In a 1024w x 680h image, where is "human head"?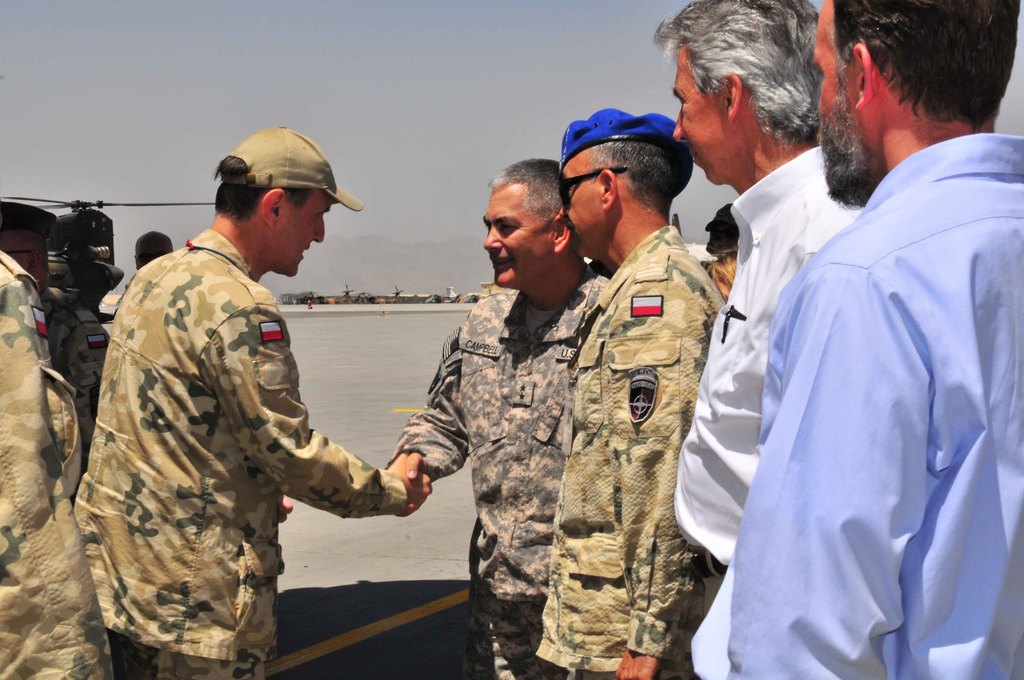
482, 159, 583, 294.
